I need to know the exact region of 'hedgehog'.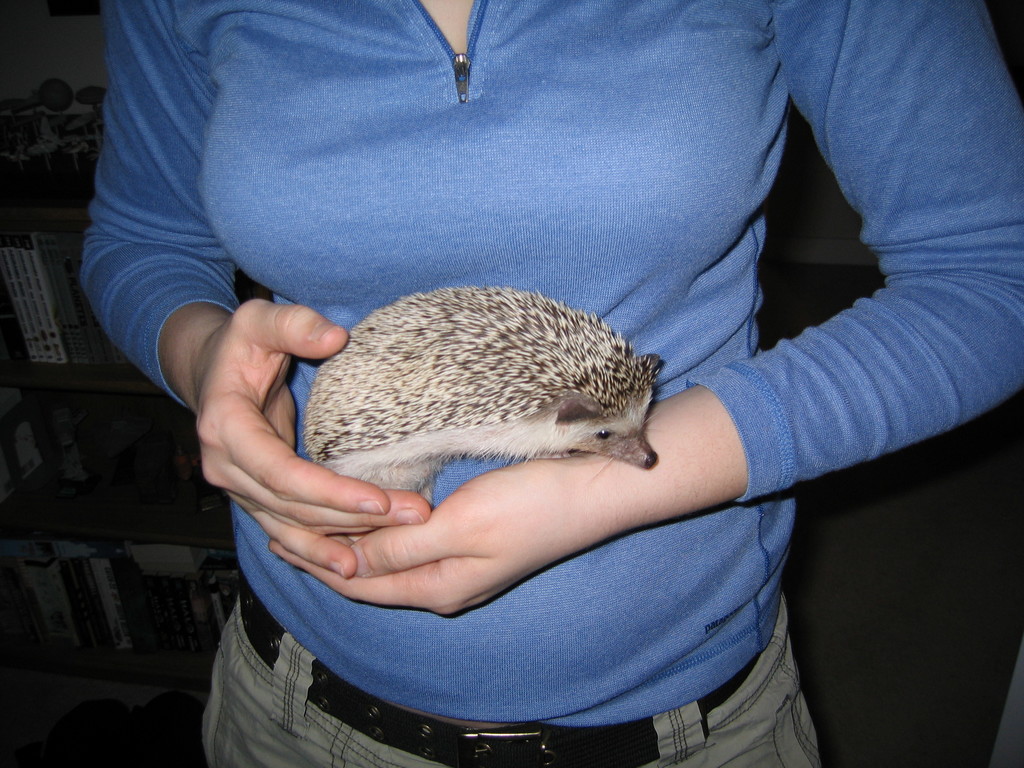
Region: <box>297,284,661,506</box>.
